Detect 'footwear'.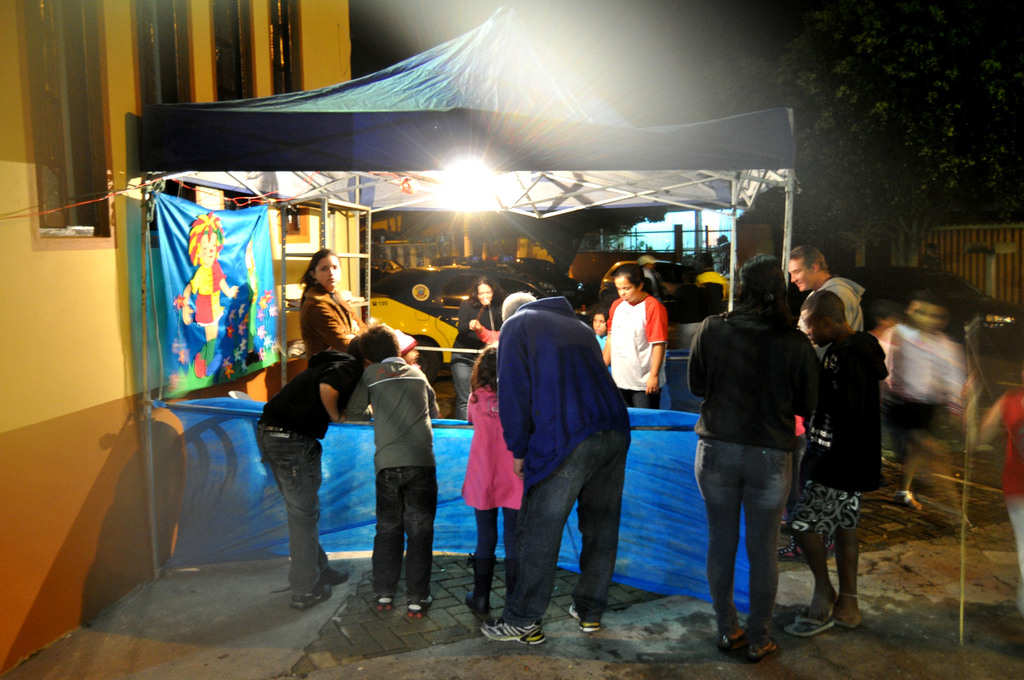
Detected at (408,594,435,619).
